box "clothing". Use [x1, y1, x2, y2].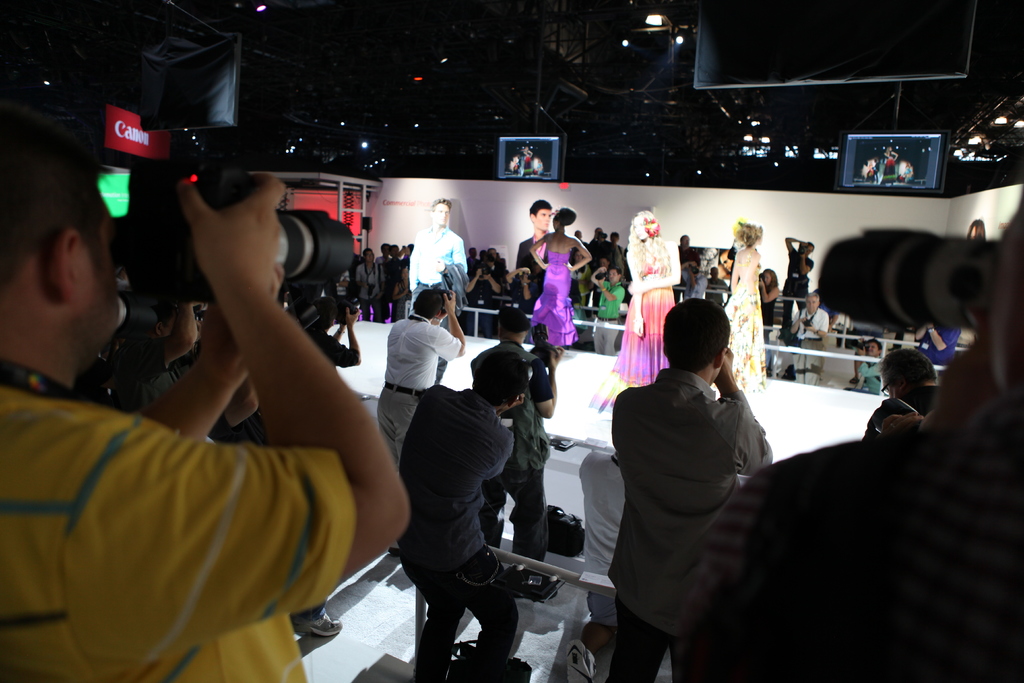
[514, 234, 548, 275].
